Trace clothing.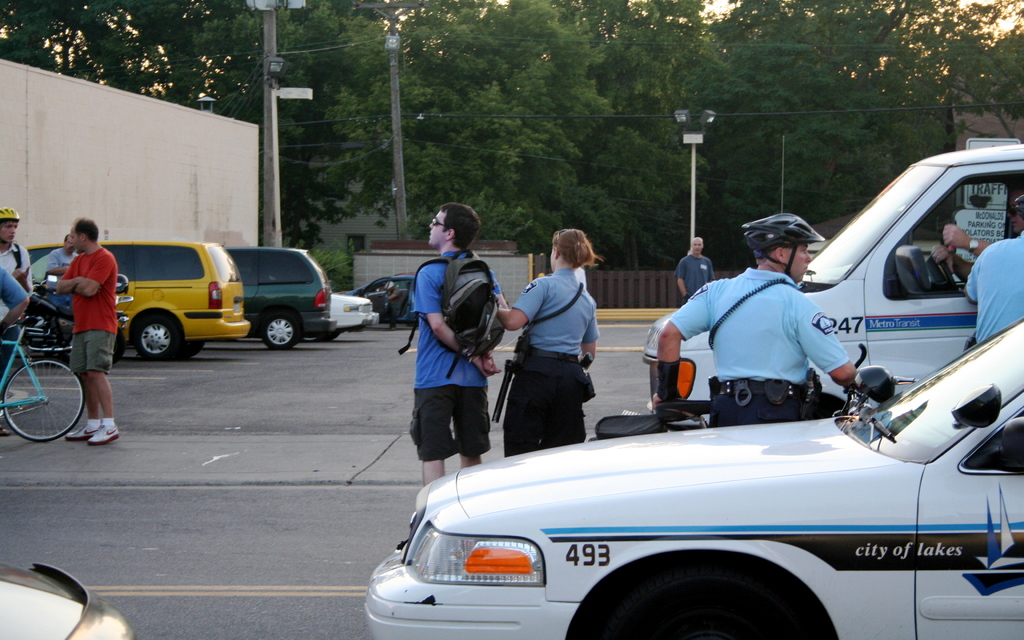
Traced to x1=0, y1=269, x2=28, y2=315.
